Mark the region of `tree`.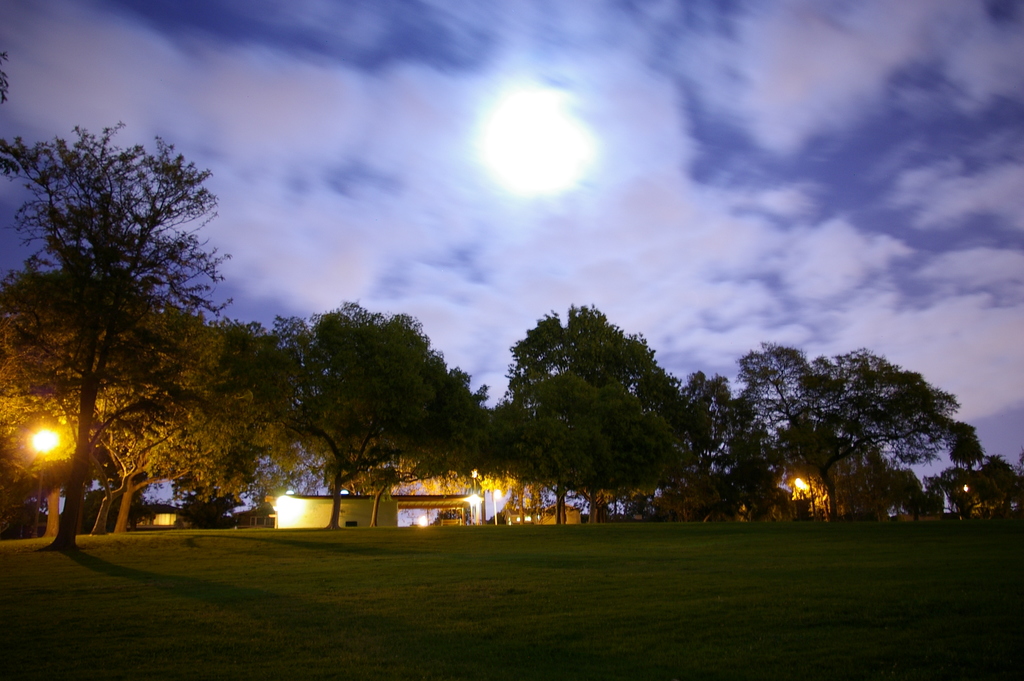
Region: 260, 299, 454, 520.
